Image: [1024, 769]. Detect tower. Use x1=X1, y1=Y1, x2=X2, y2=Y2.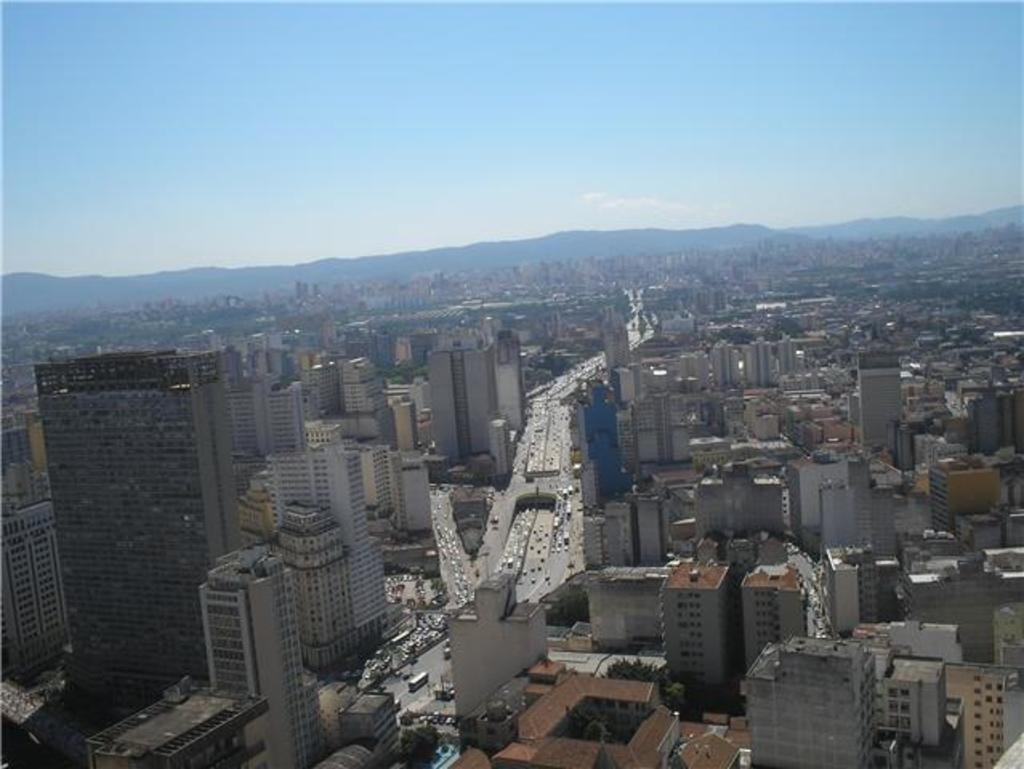
x1=736, y1=636, x2=878, y2=767.
